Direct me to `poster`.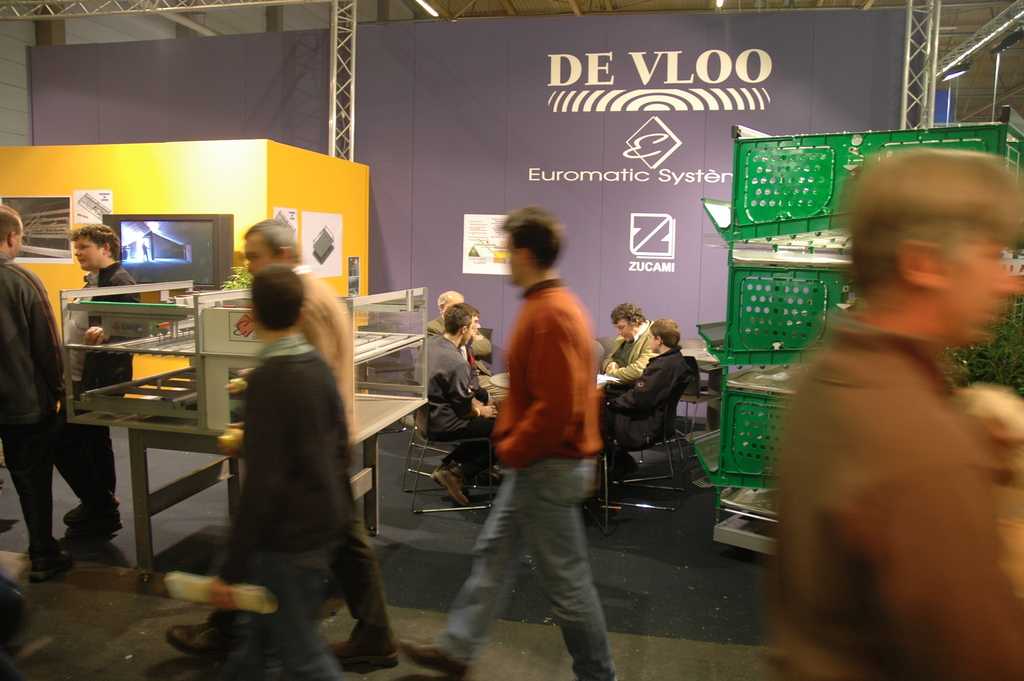
Direction: left=460, top=211, right=514, bottom=275.
